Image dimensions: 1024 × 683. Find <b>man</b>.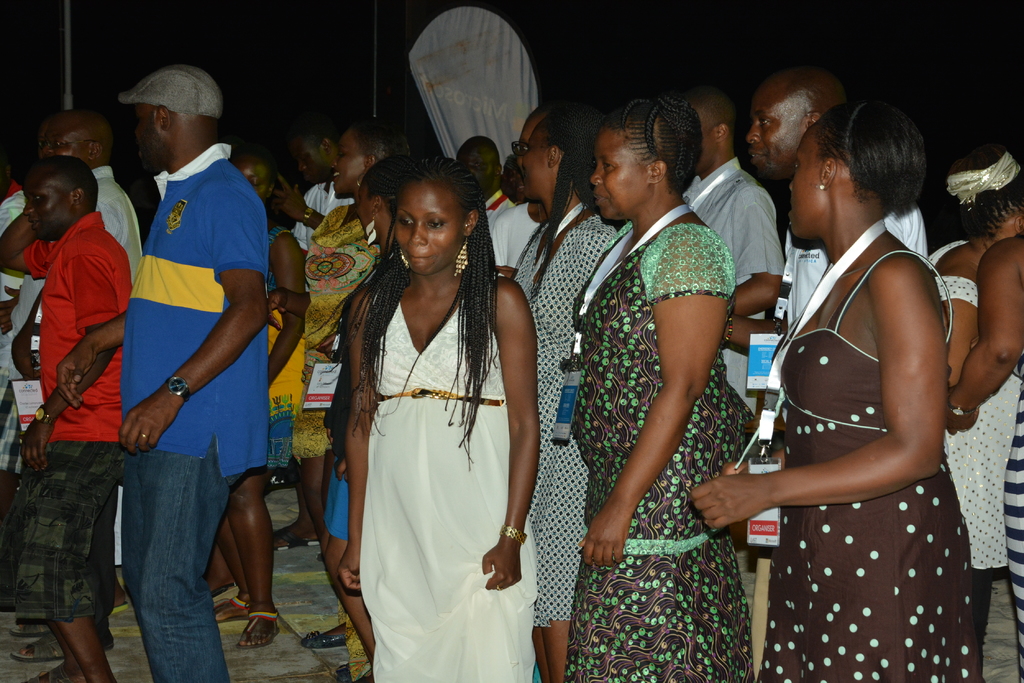
crop(1, 159, 132, 682).
